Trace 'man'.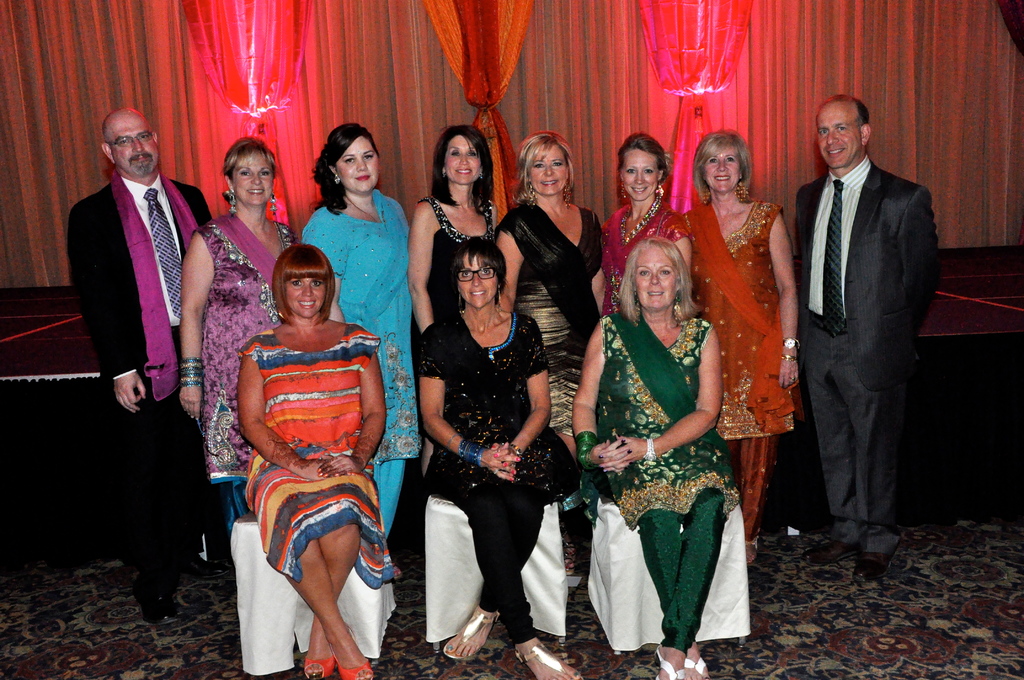
Traced to 788, 95, 942, 585.
